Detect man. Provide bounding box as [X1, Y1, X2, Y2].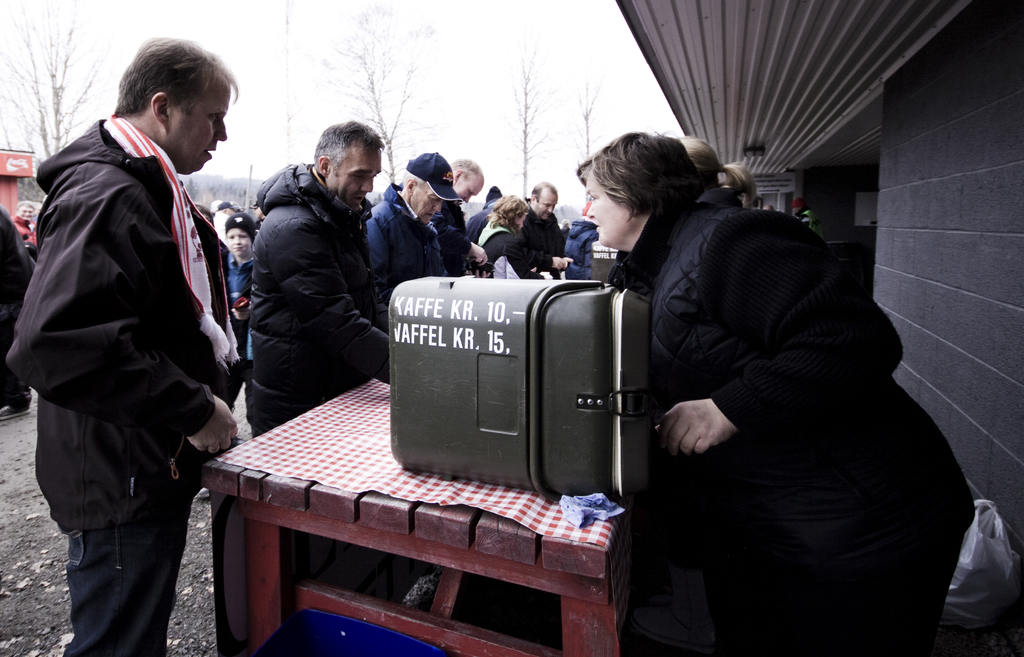
[214, 201, 239, 218].
